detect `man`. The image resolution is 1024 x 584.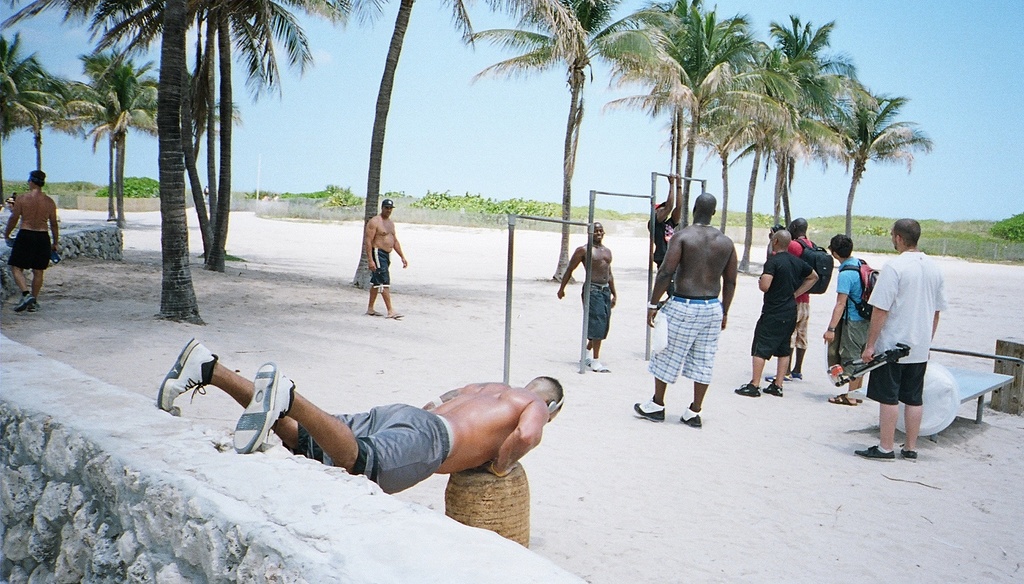
locate(853, 216, 950, 461).
